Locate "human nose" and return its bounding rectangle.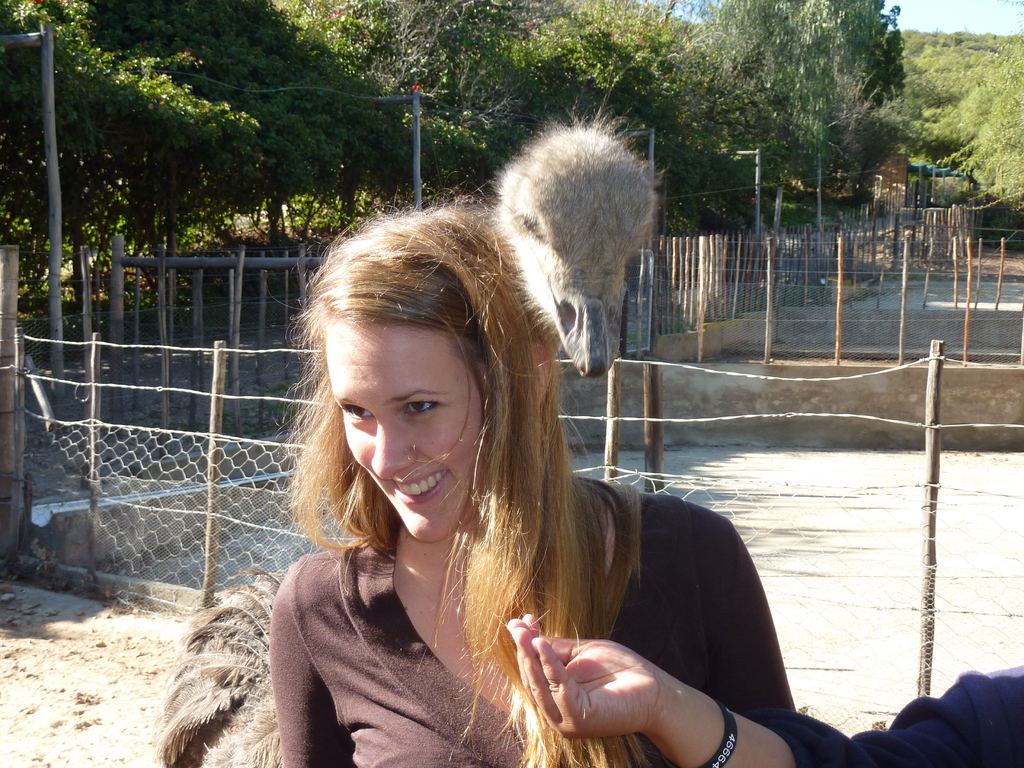
363, 414, 422, 479.
